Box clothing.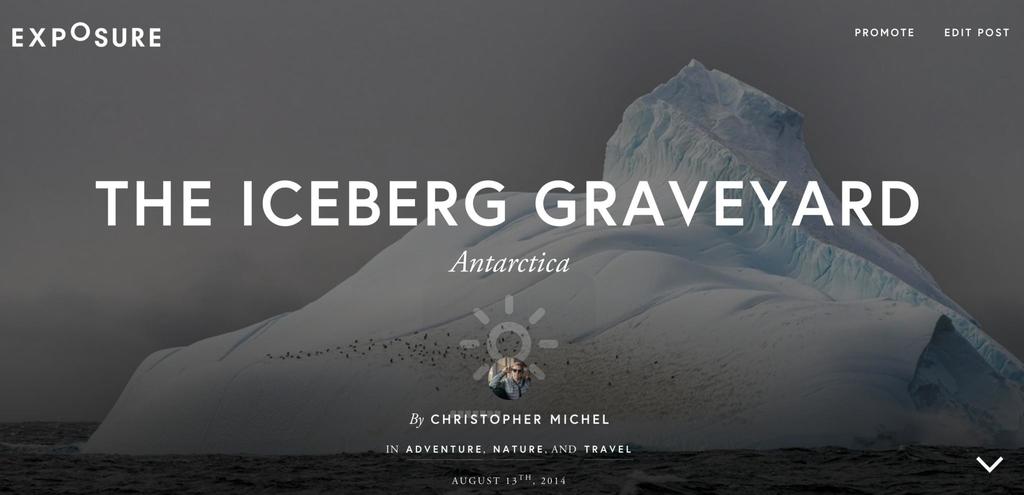
bbox=(490, 371, 529, 401).
